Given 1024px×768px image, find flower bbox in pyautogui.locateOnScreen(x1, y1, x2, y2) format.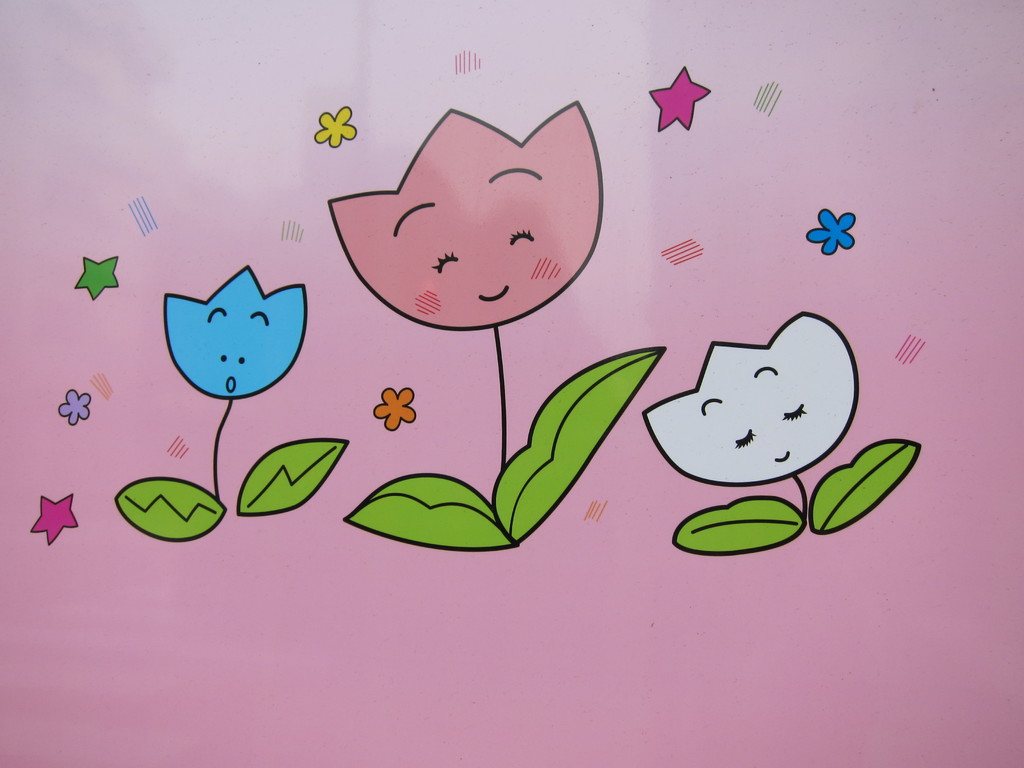
pyautogui.locateOnScreen(643, 309, 860, 486).
